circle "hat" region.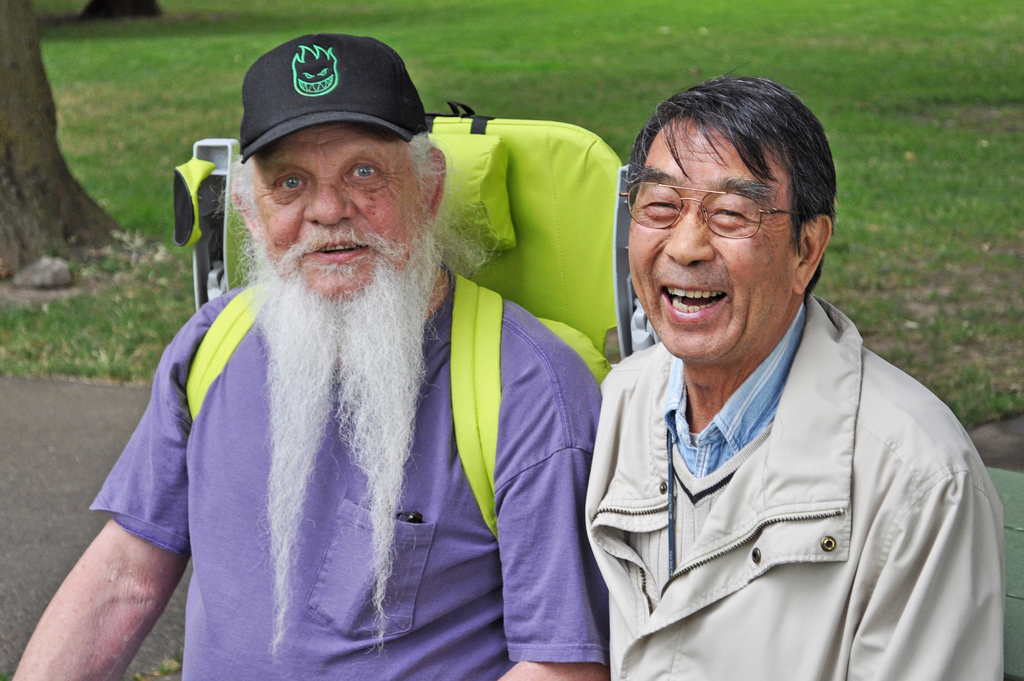
Region: bbox=[240, 33, 431, 161].
